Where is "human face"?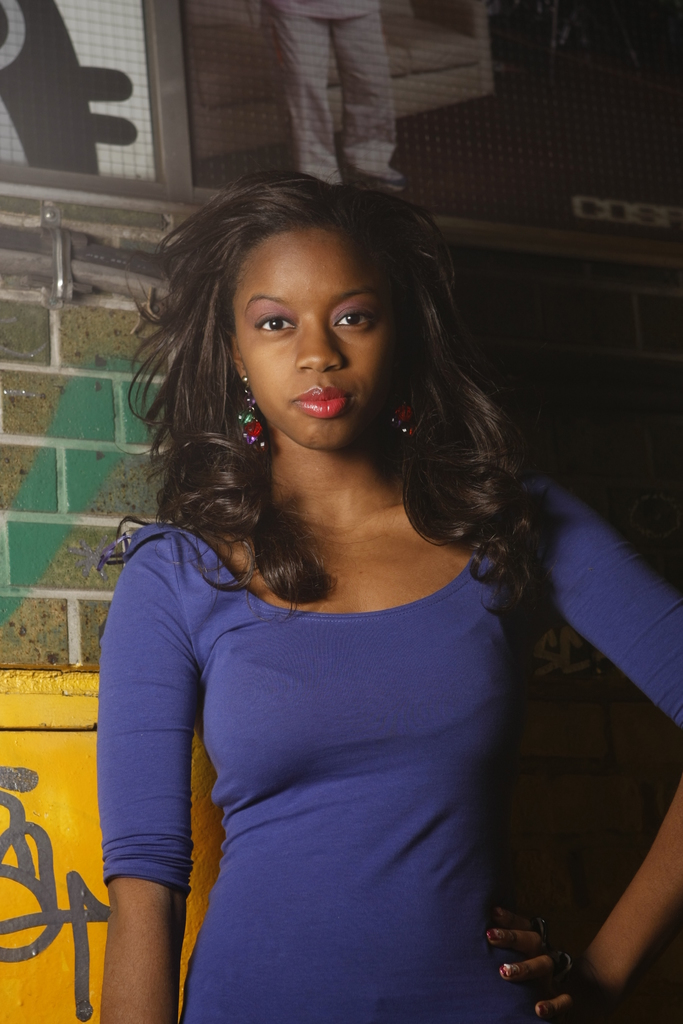
237 225 402 460.
